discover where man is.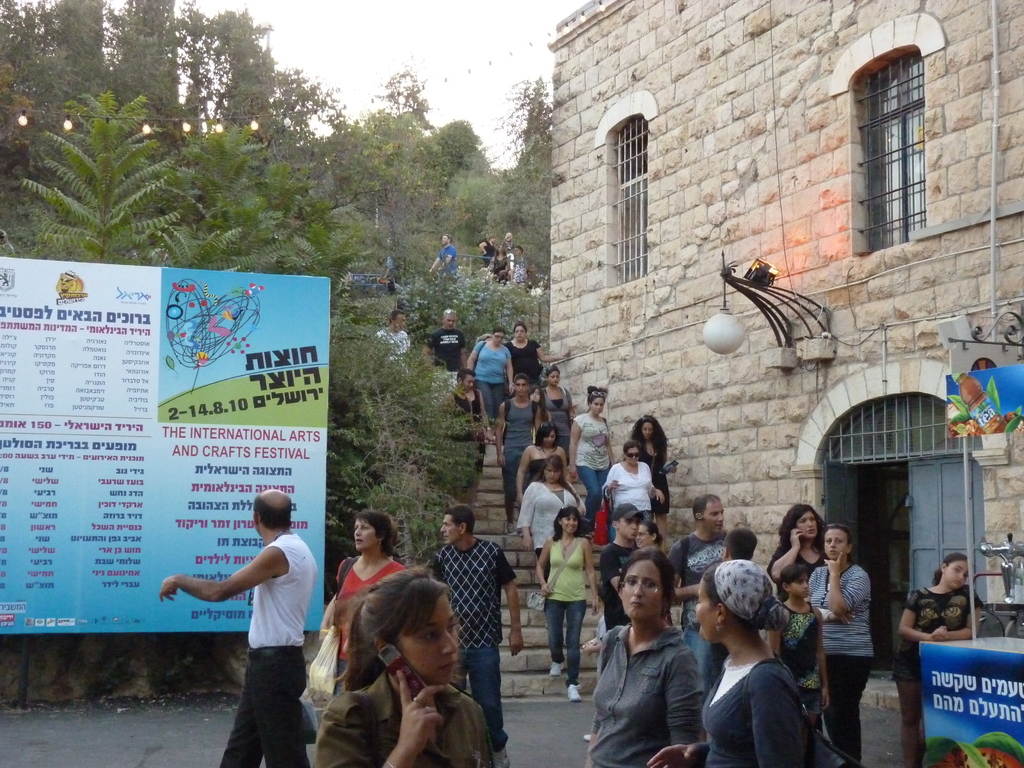
Discovered at 420:307:468:401.
